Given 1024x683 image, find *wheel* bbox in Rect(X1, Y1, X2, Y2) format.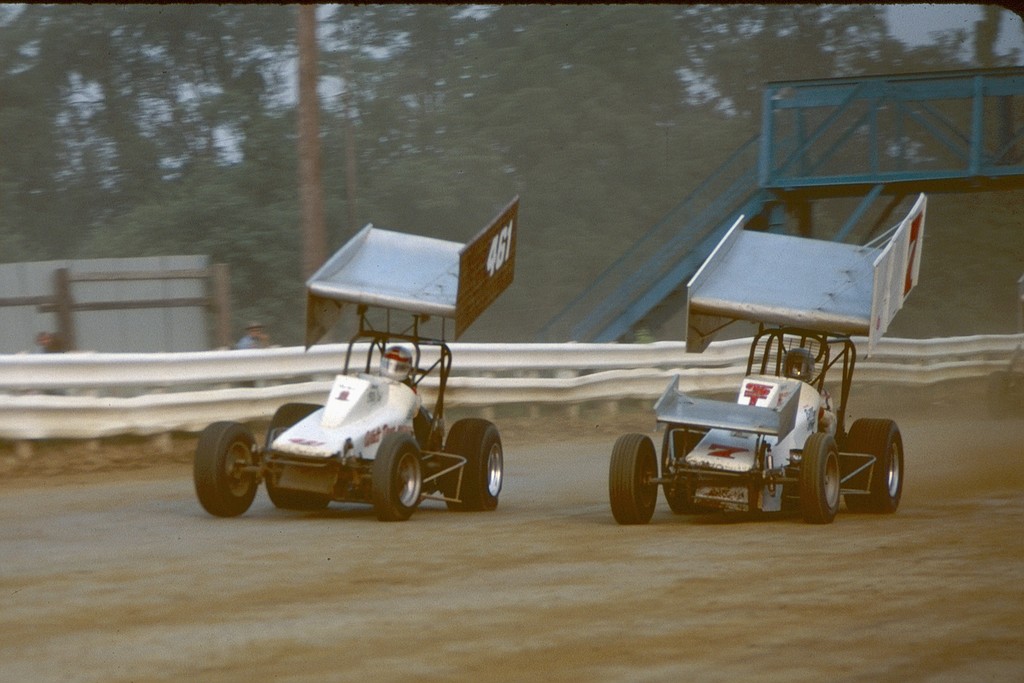
Rect(662, 424, 711, 514).
